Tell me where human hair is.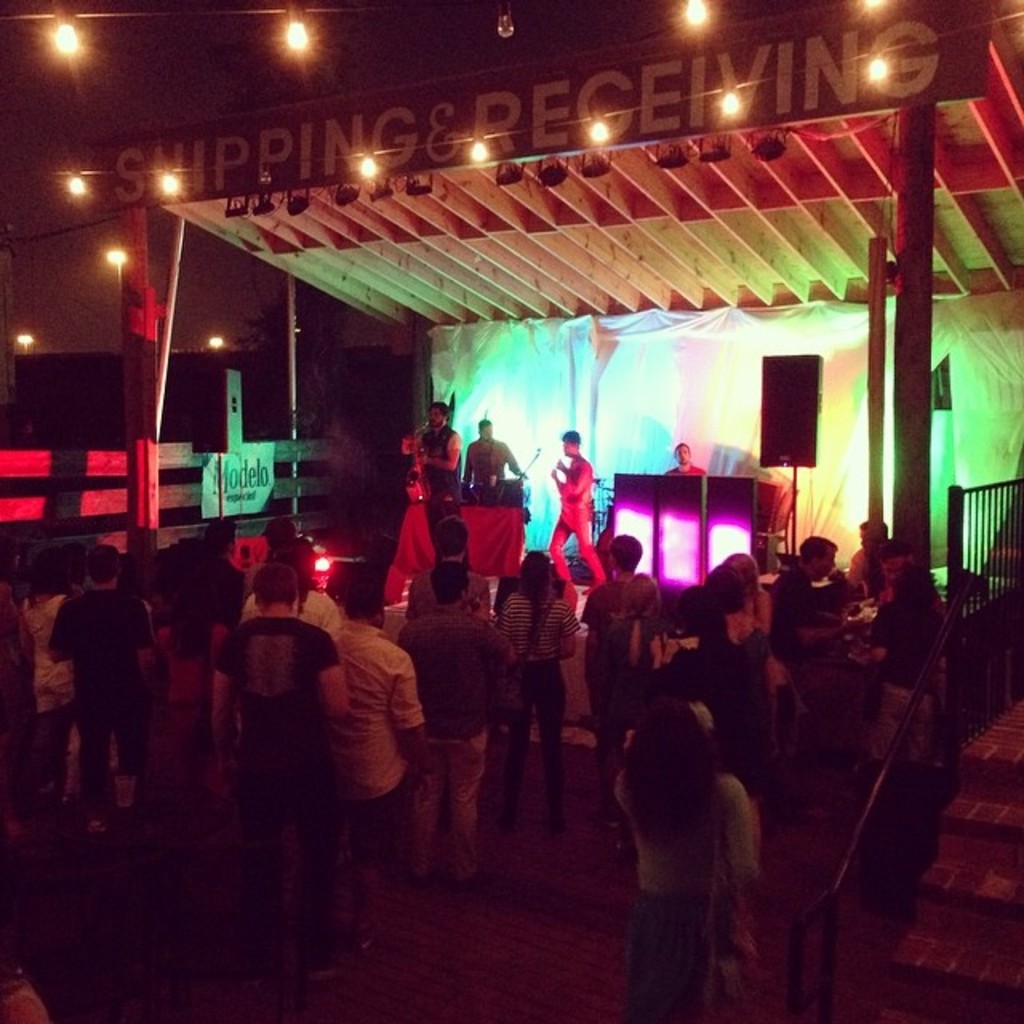
human hair is at pyautogui.locateOnScreen(248, 562, 301, 605).
